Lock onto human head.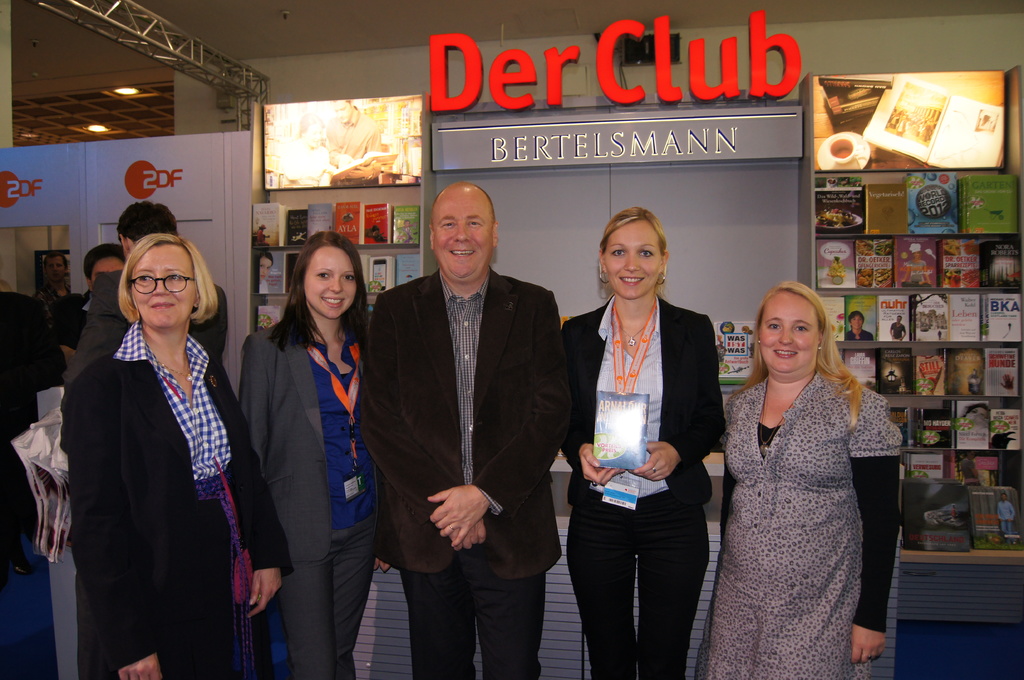
Locked: bbox=(257, 253, 273, 281).
